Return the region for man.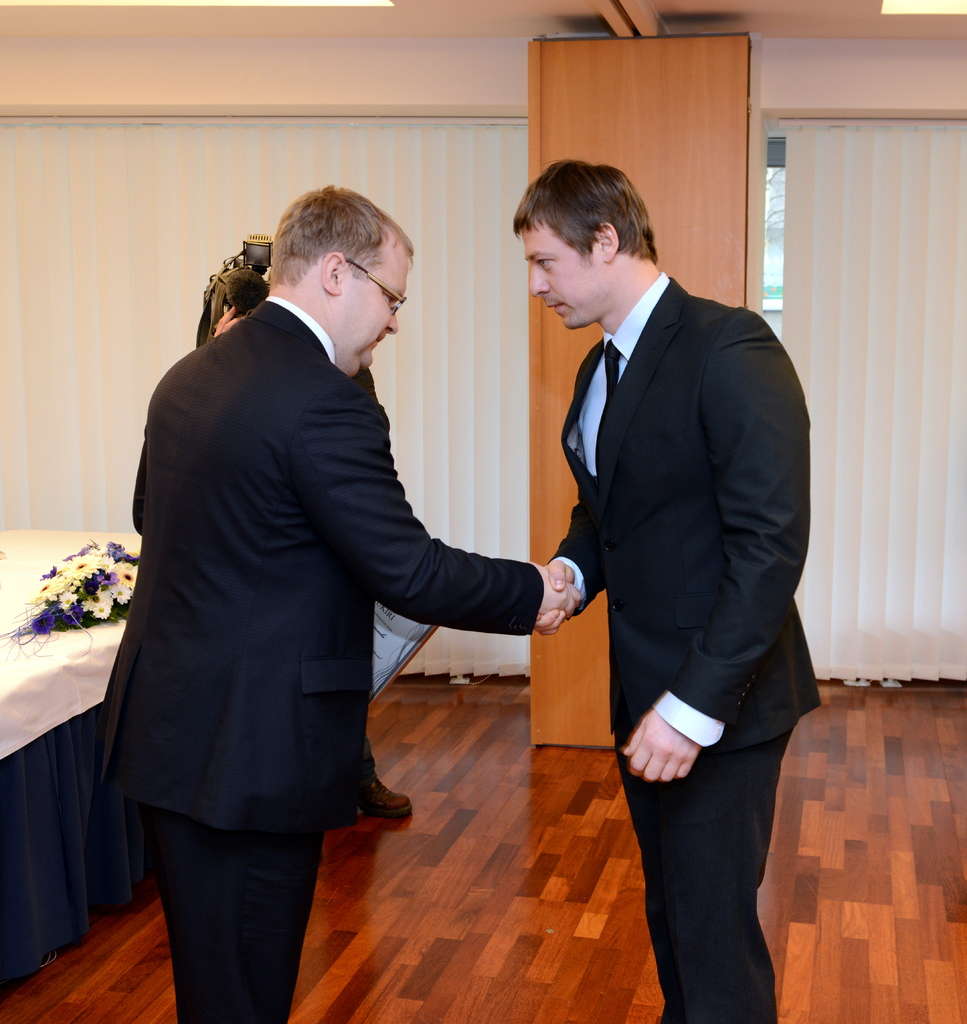
<bbox>514, 160, 822, 1023</bbox>.
